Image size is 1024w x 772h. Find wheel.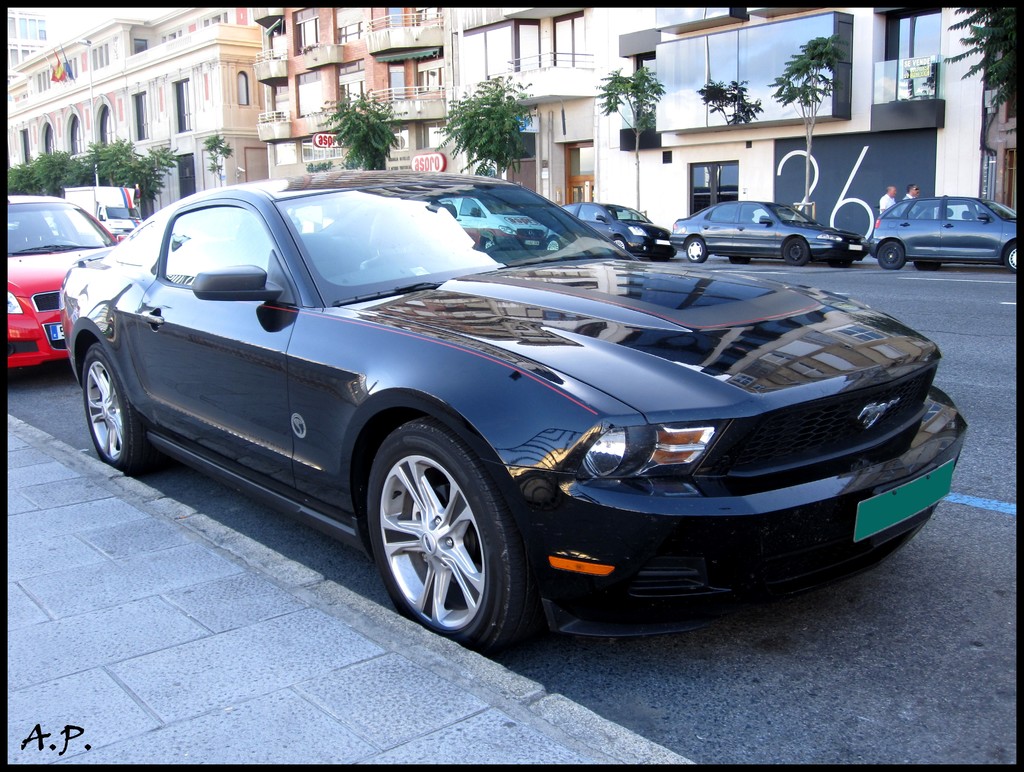
{"x1": 361, "y1": 427, "x2": 517, "y2": 641}.
